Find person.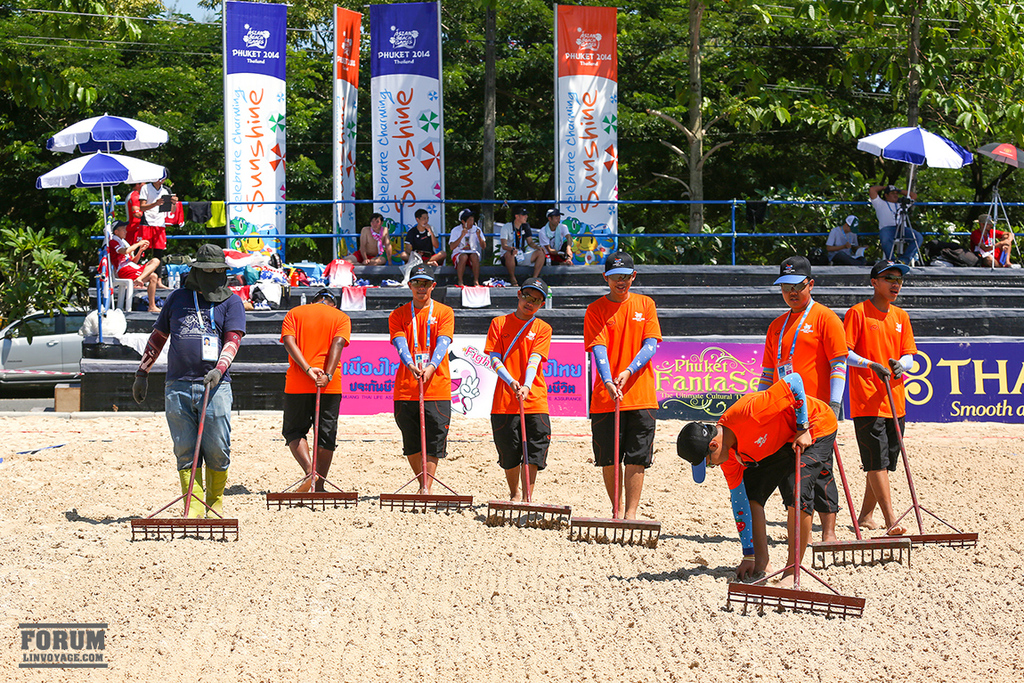
120:176:142:224.
